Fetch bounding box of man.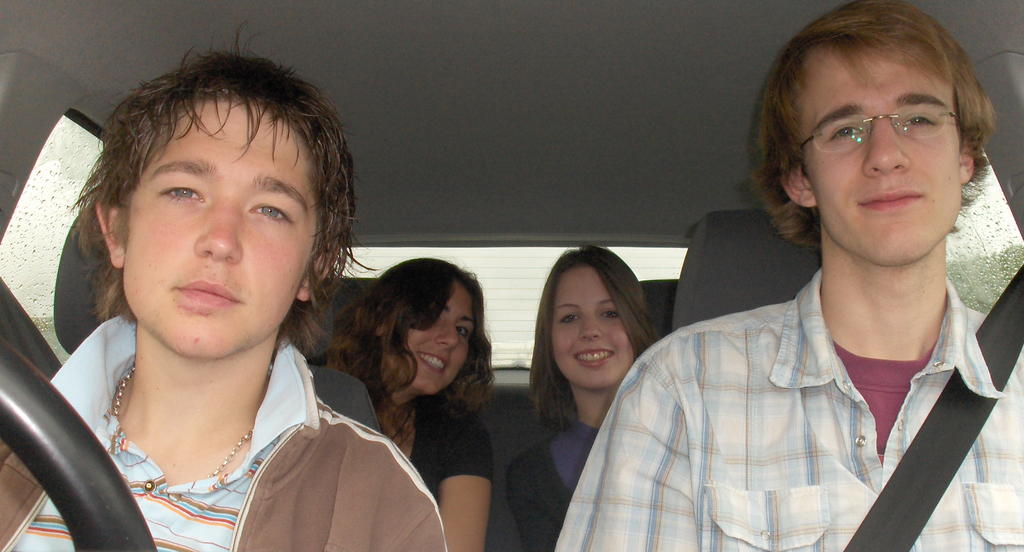
Bbox: {"left": 0, "top": 13, "right": 452, "bottom": 551}.
